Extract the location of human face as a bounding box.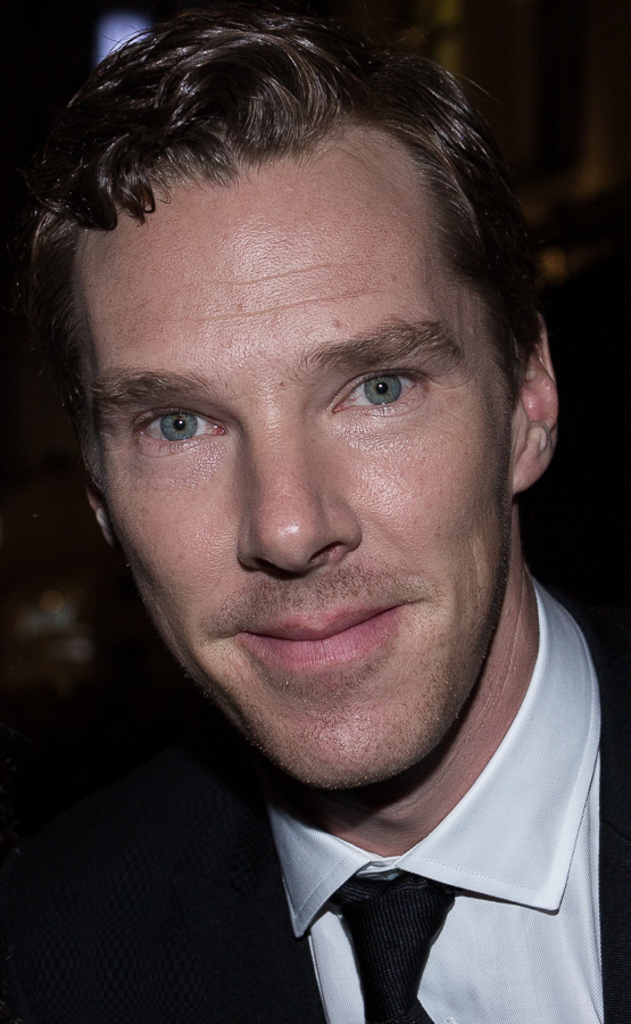
44, 129, 513, 792.
